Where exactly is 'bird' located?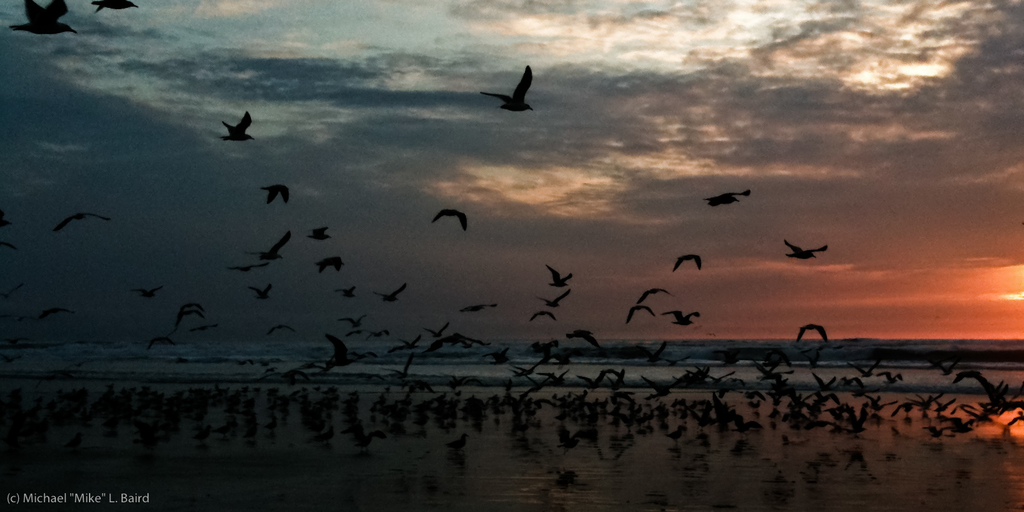
Its bounding box is 632/286/673/301.
